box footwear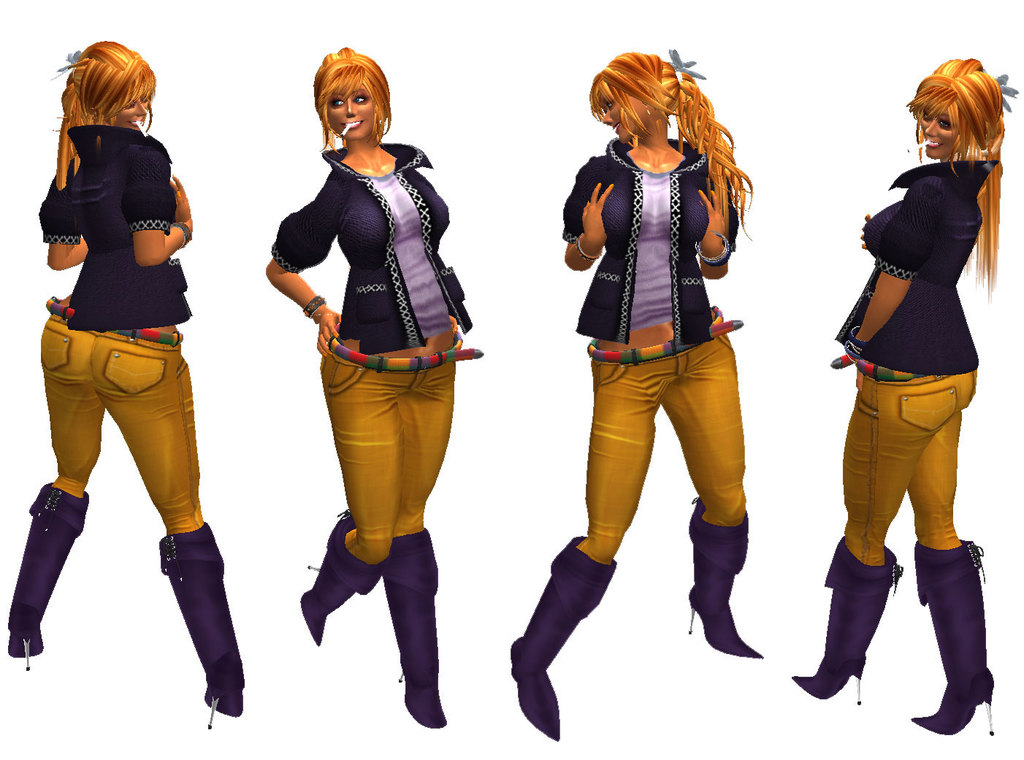
683, 490, 762, 659
